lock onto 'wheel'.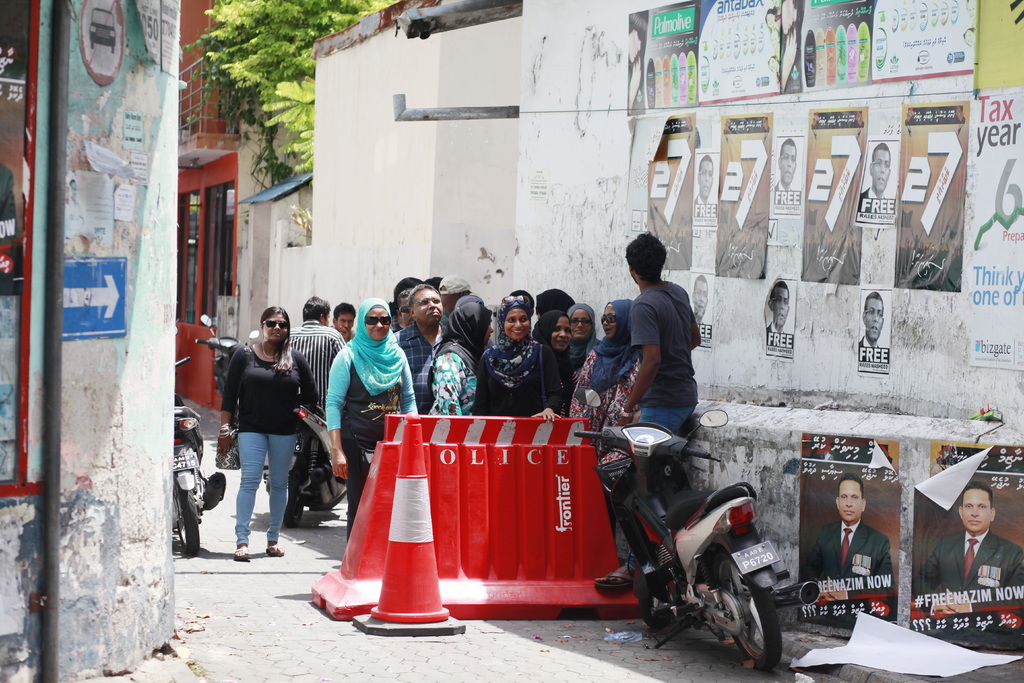
Locked: box=[173, 475, 199, 552].
